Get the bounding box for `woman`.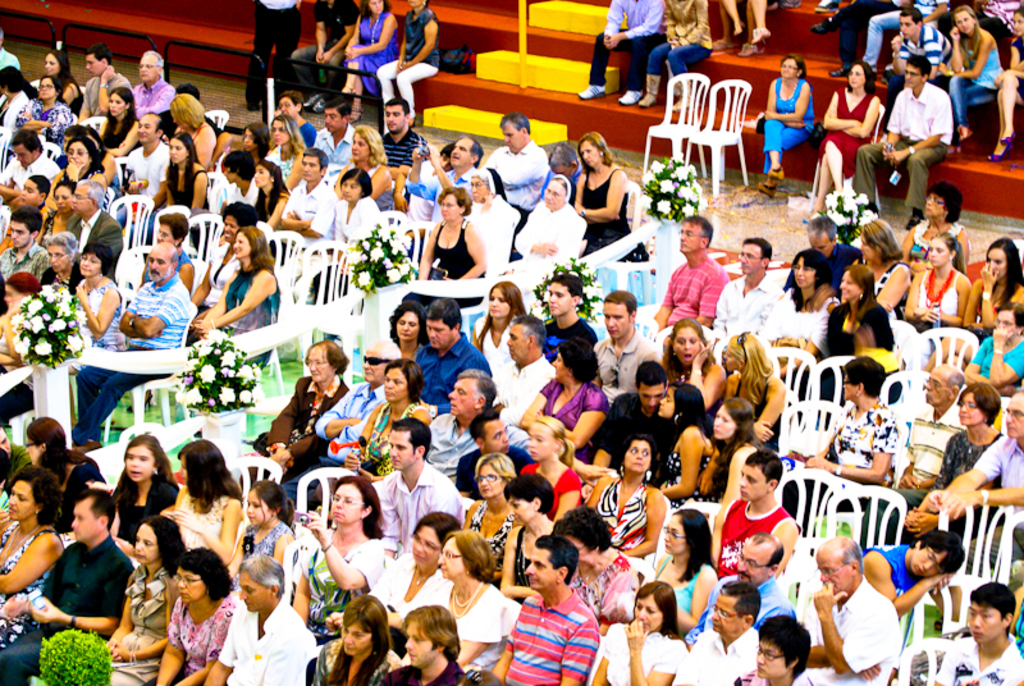
[572,132,644,265].
